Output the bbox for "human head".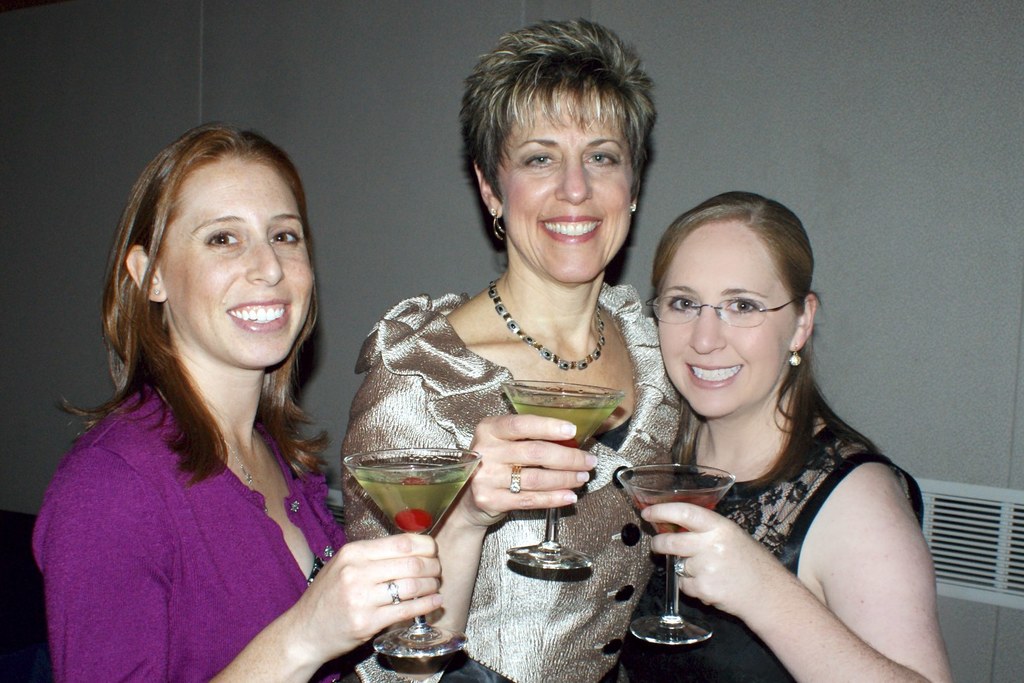
{"left": 457, "top": 15, "right": 656, "bottom": 287}.
